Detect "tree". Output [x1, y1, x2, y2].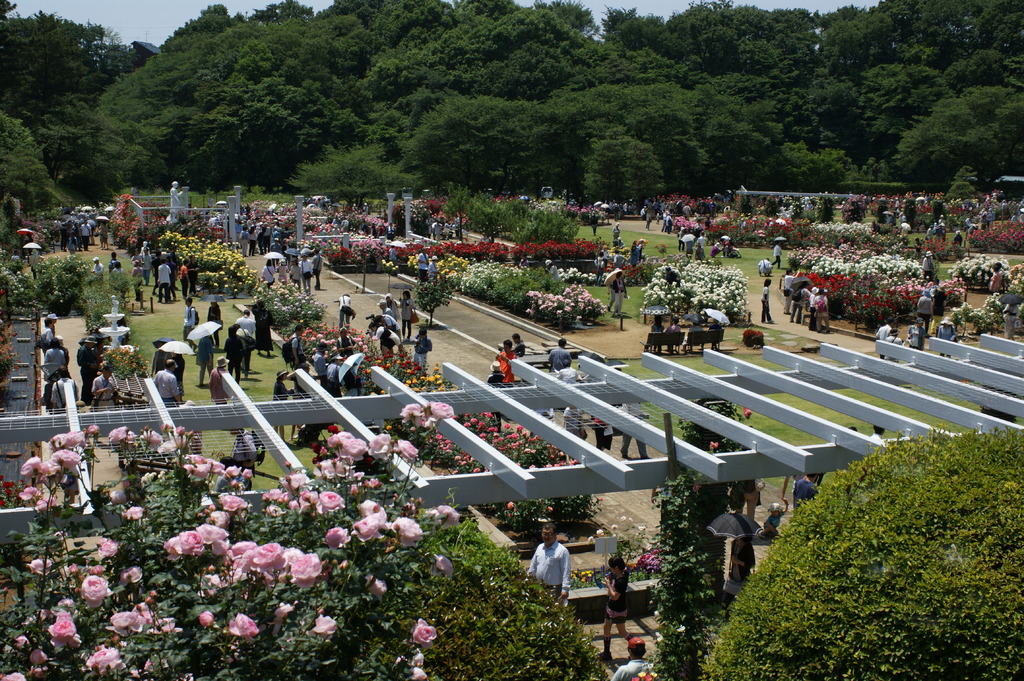
[705, 430, 1023, 680].
